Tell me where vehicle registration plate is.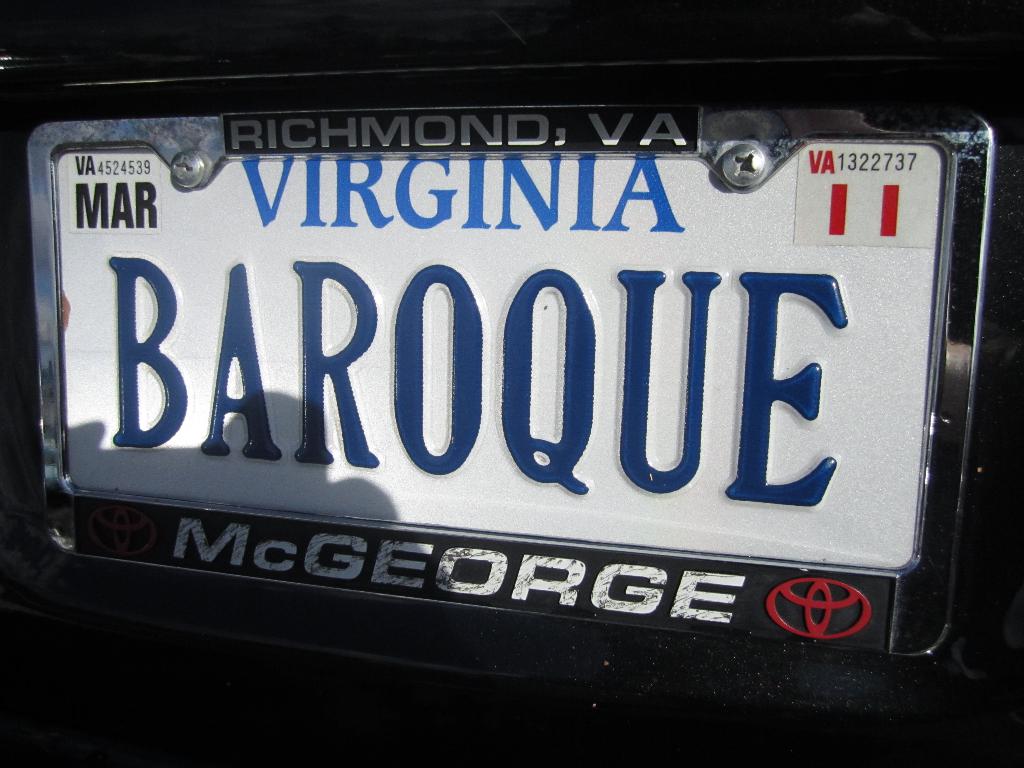
vehicle registration plate is at 40 105 994 678.
